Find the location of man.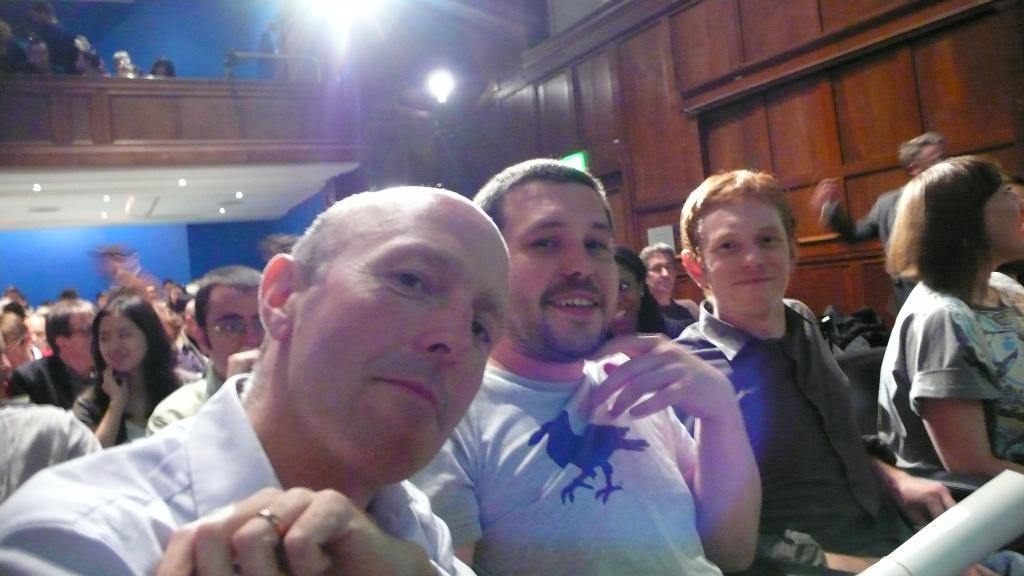
Location: crop(150, 263, 264, 436).
